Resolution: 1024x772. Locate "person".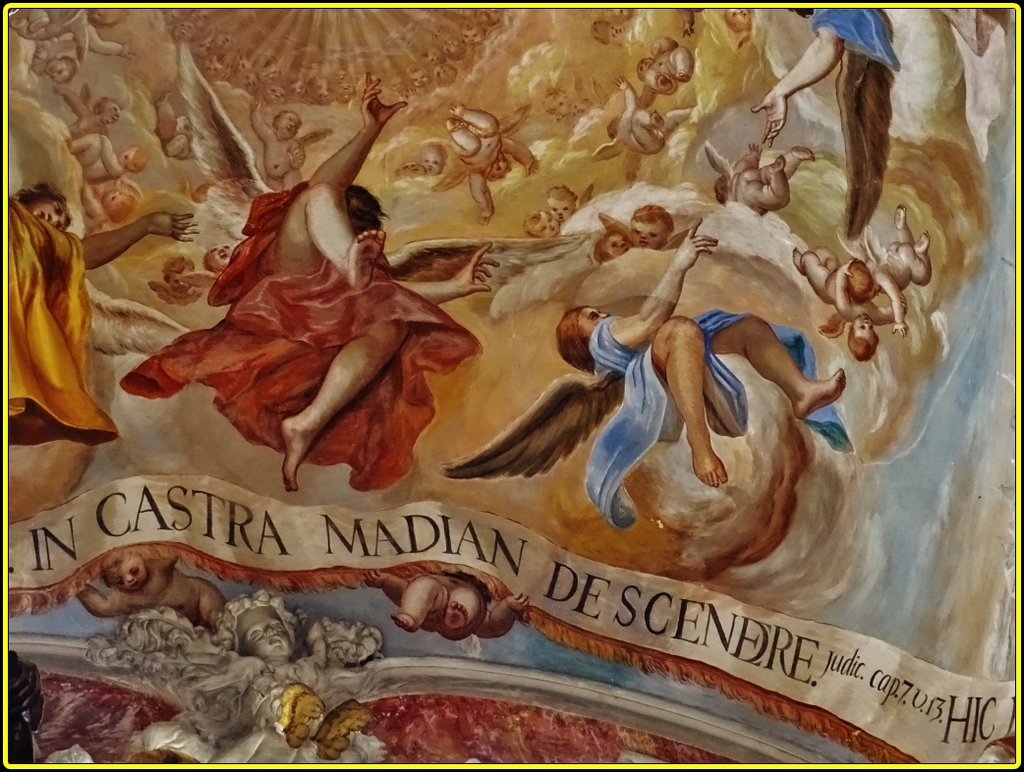
(55, 89, 126, 182).
